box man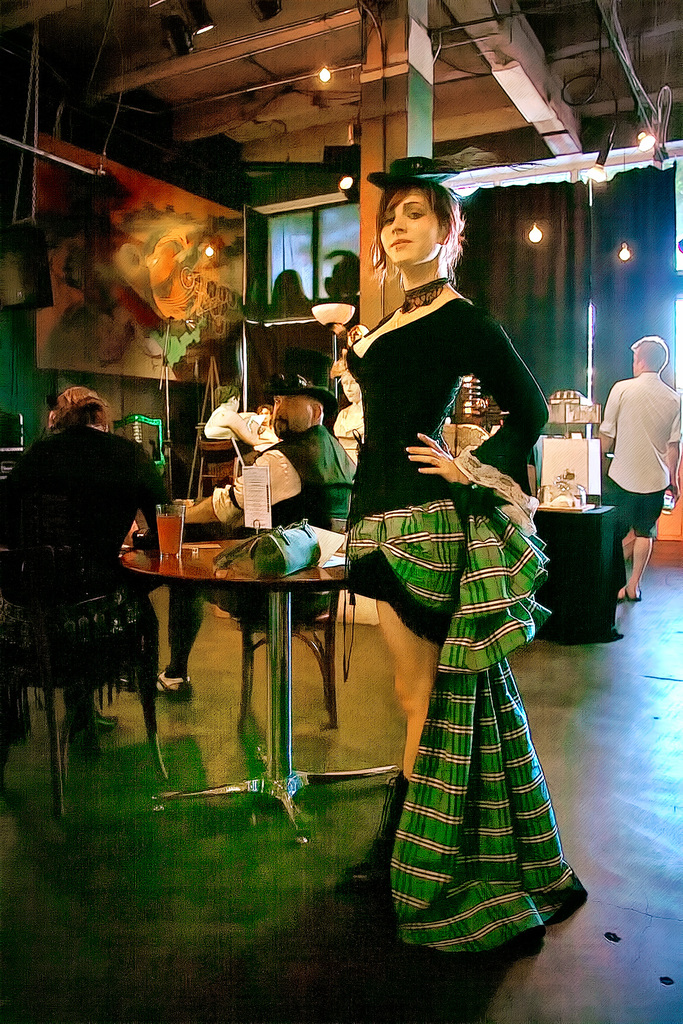
0/386/166/734
